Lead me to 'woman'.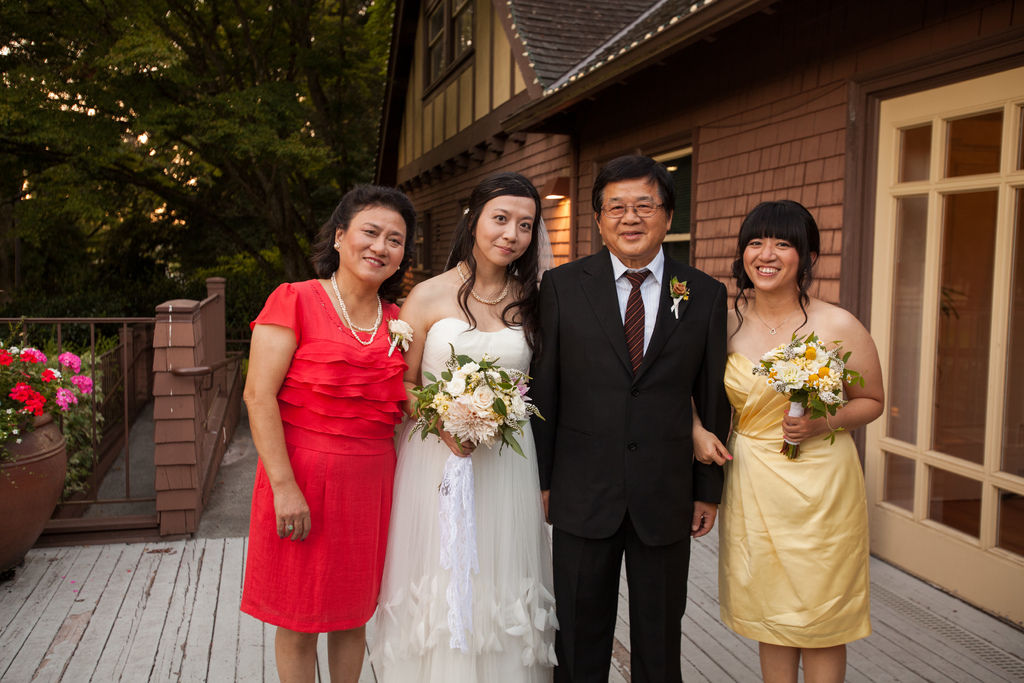
Lead to [366, 170, 563, 682].
